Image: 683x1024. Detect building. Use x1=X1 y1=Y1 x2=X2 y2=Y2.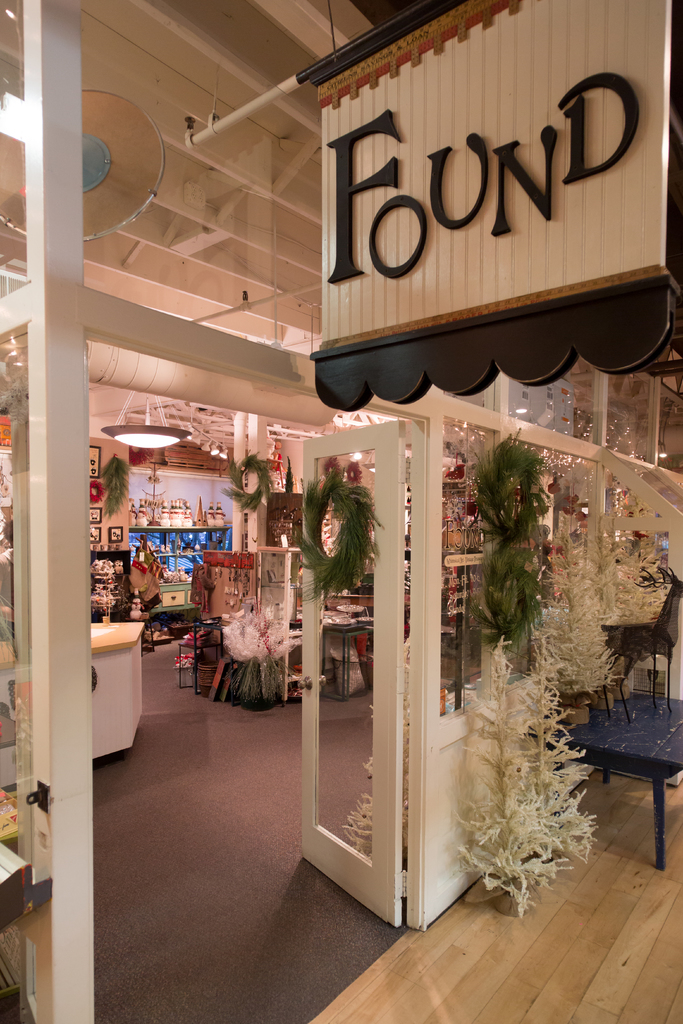
x1=0 y1=0 x2=682 y2=1023.
